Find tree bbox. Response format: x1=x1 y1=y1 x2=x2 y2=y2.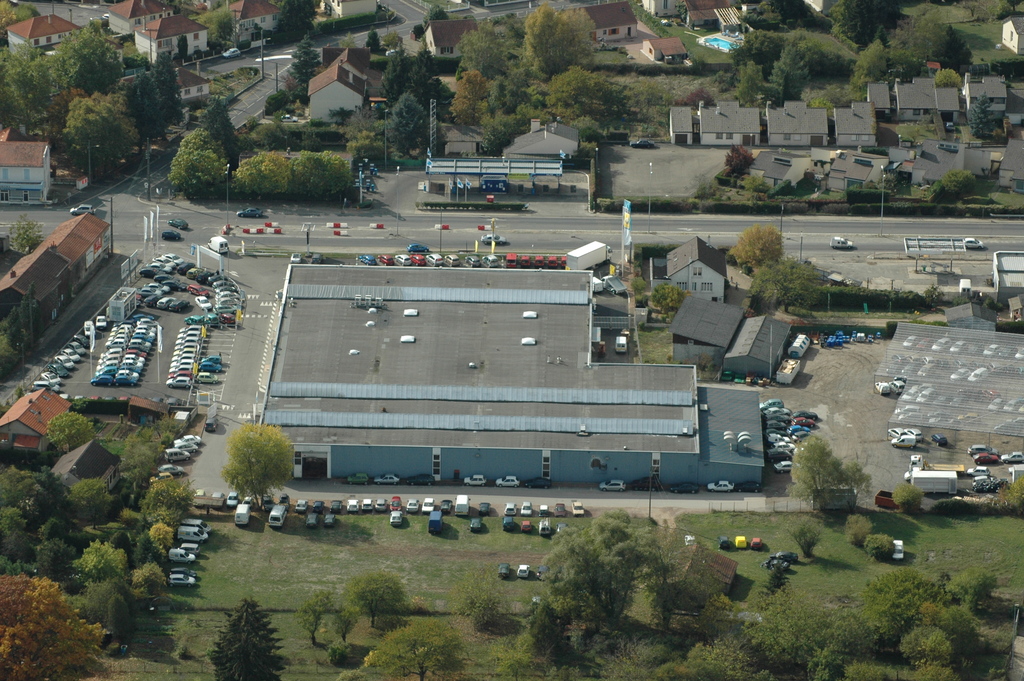
x1=790 y1=435 x2=869 y2=505.
